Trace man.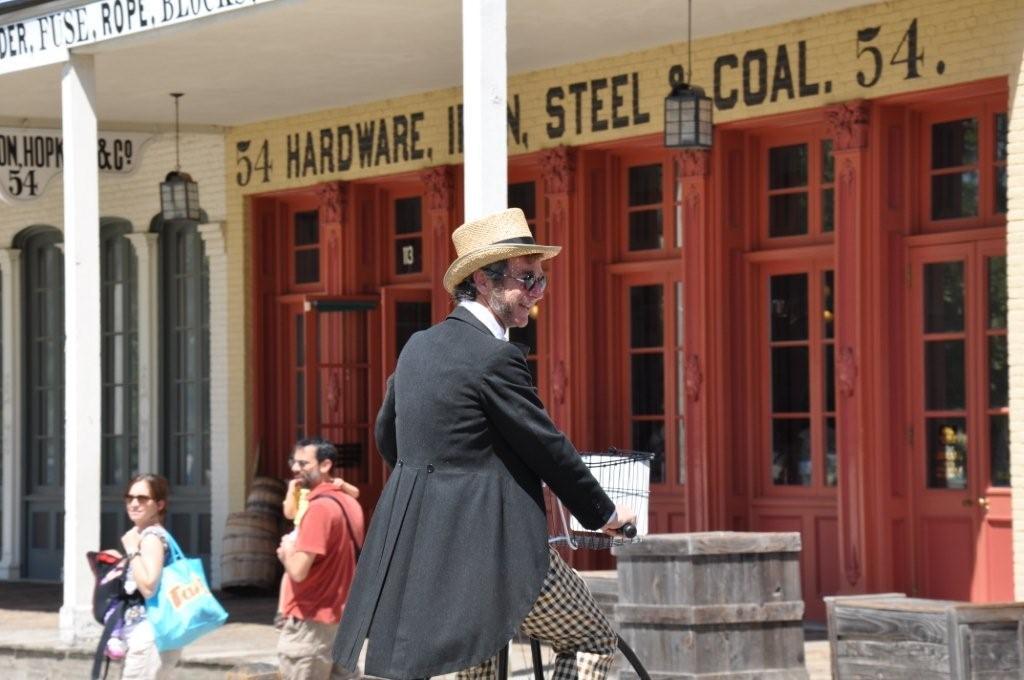
Traced to <bbox>271, 437, 376, 679</bbox>.
